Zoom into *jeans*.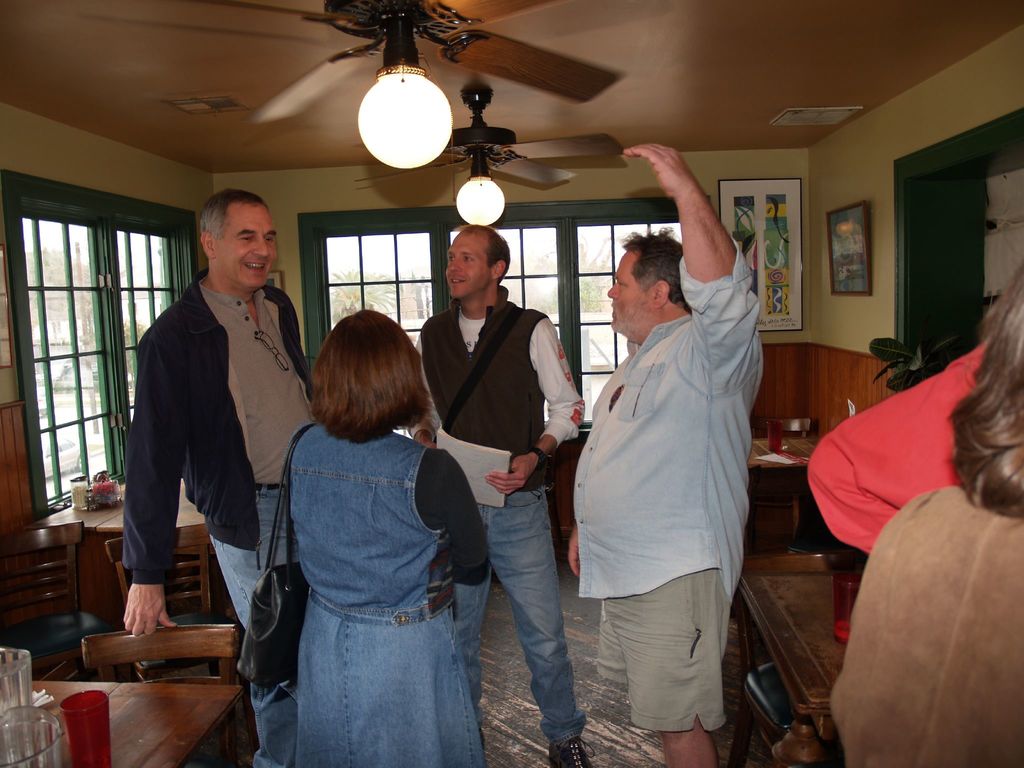
Zoom target: (293, 419, 479, 767).
